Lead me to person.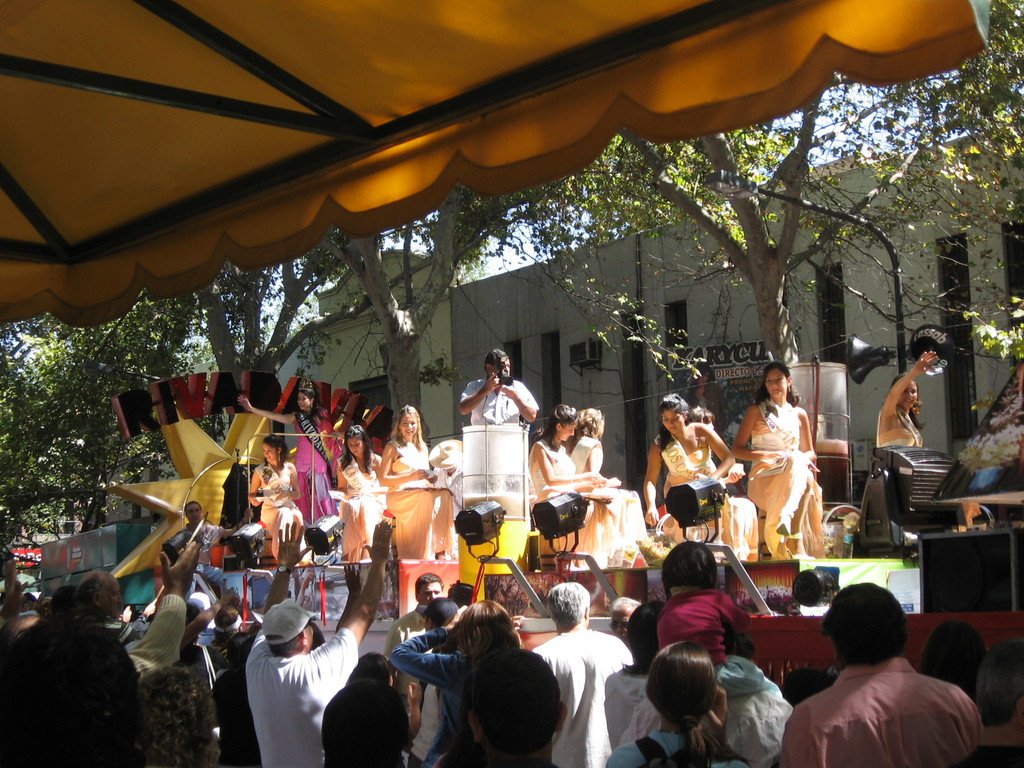
Lead to 458:351:540:420.
